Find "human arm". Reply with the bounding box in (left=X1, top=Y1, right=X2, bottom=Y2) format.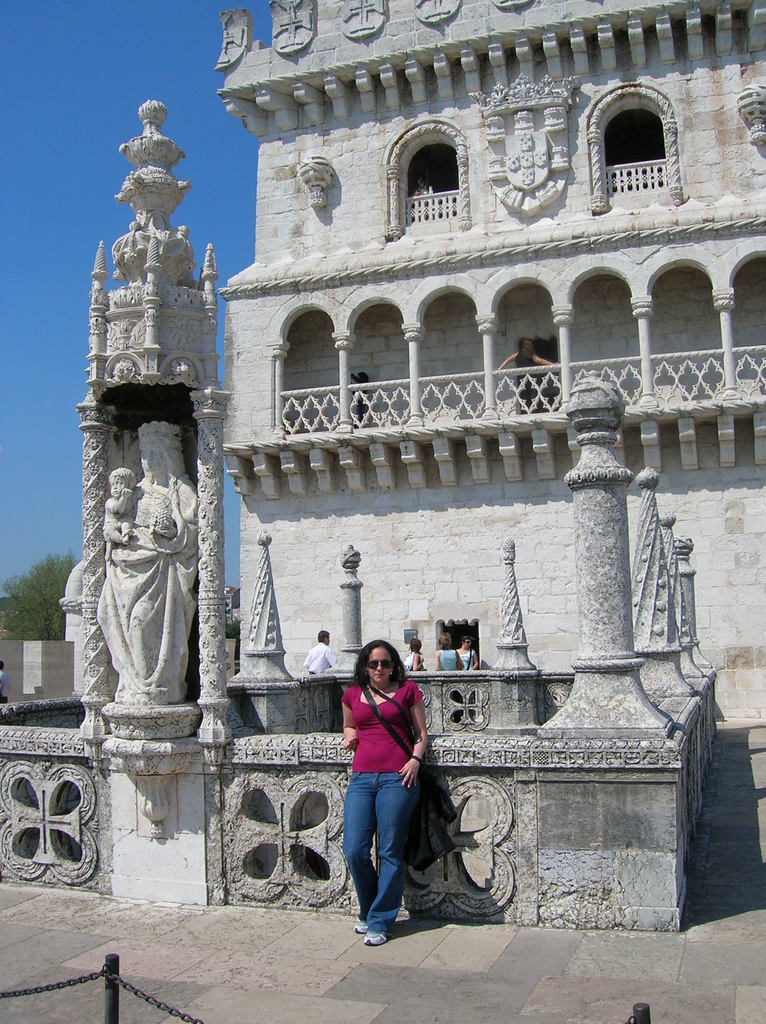
(left=106, top=484, right=134, bottom=516).
